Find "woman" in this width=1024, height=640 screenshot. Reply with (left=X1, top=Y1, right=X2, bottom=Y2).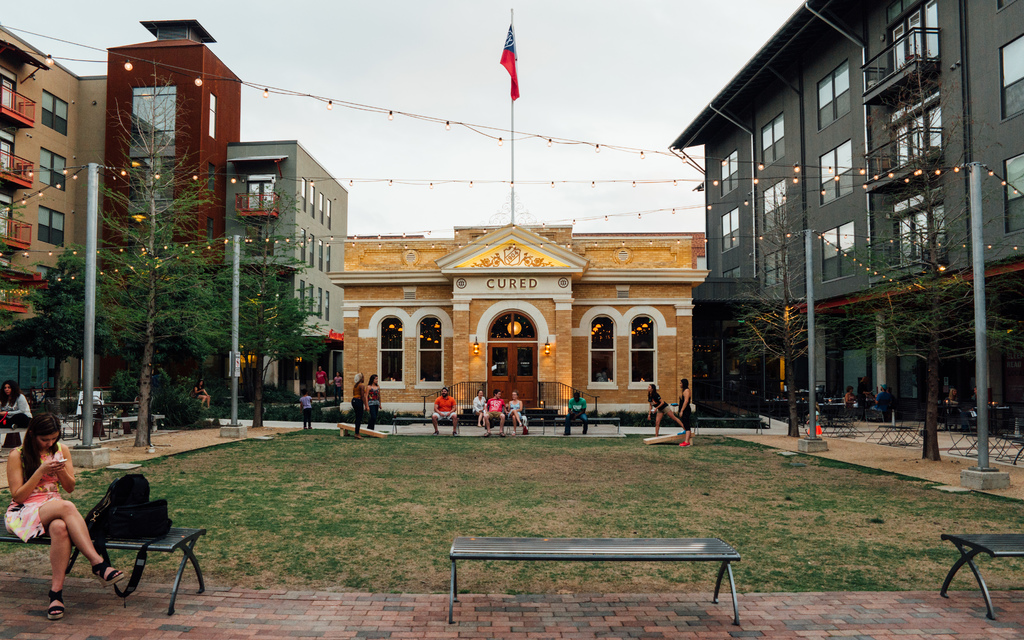
(left=366, top=372, right=381, bottom=429).
